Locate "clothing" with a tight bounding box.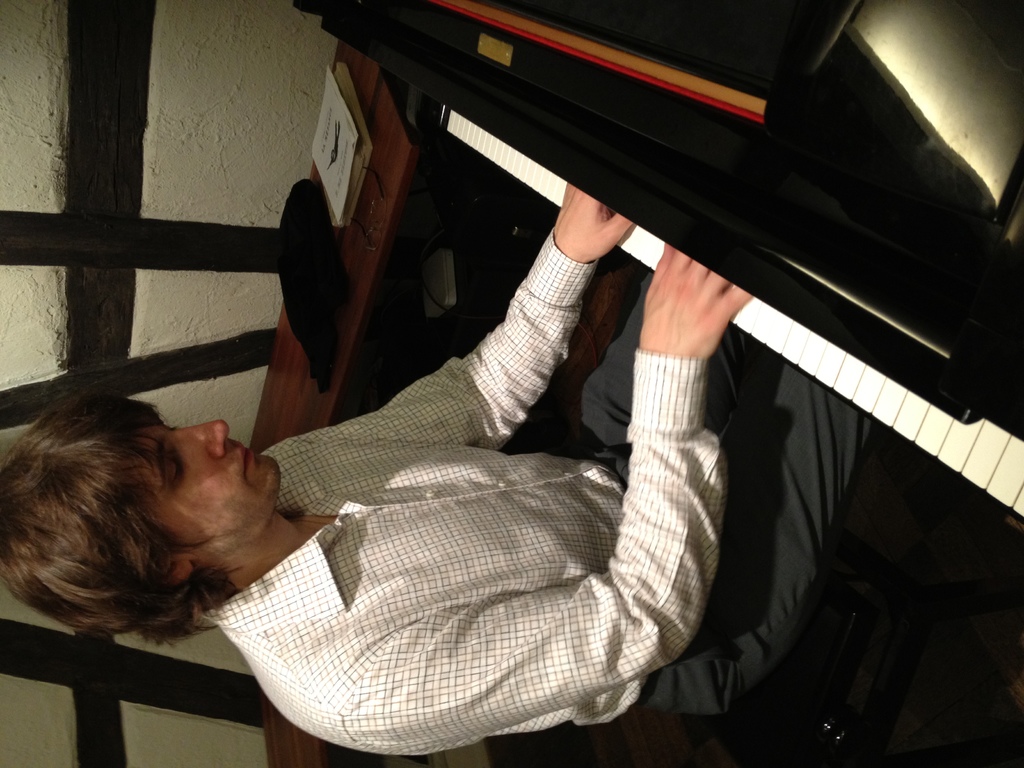
[191,246,797,735].
